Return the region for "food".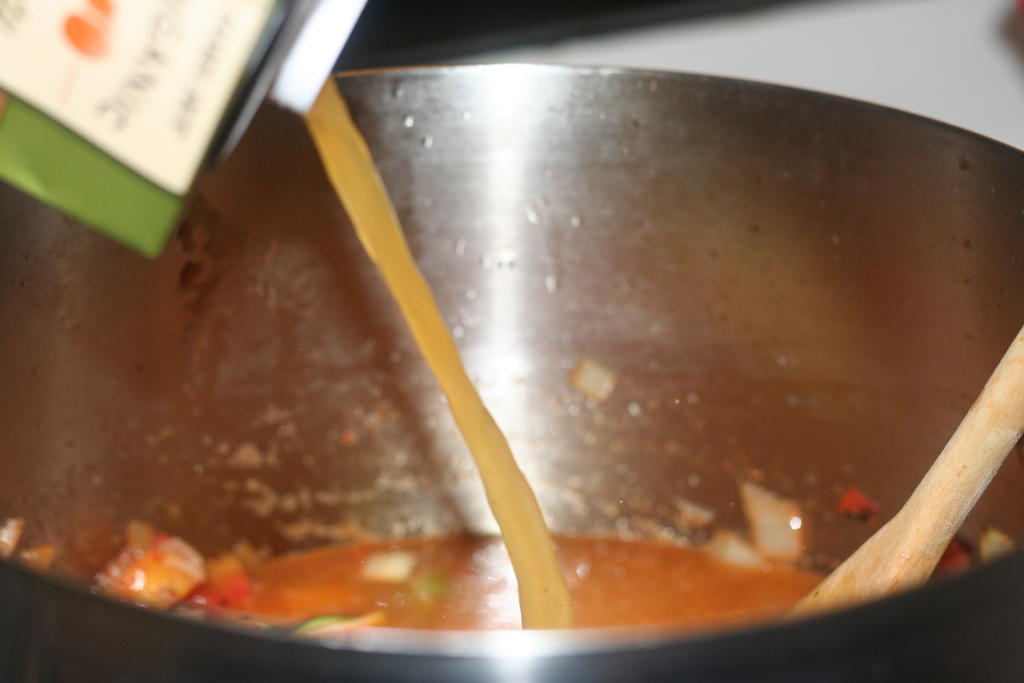
88/475/1015/636.
